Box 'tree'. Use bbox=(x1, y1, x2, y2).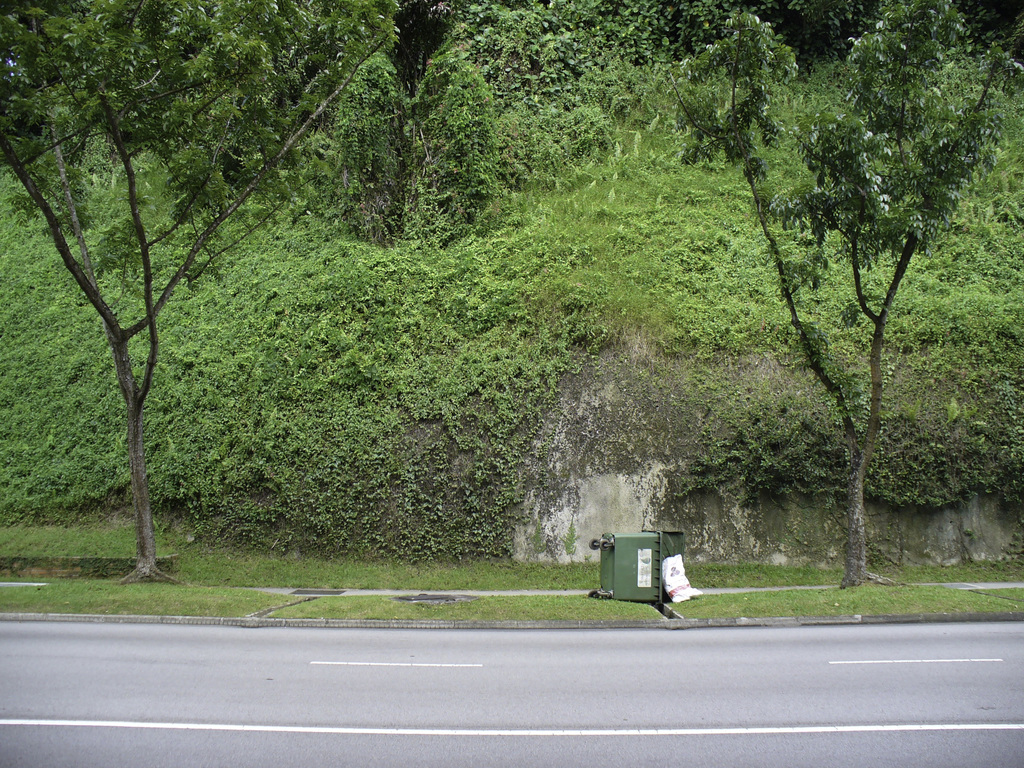
bbox=(0, 0, 406, 584).
